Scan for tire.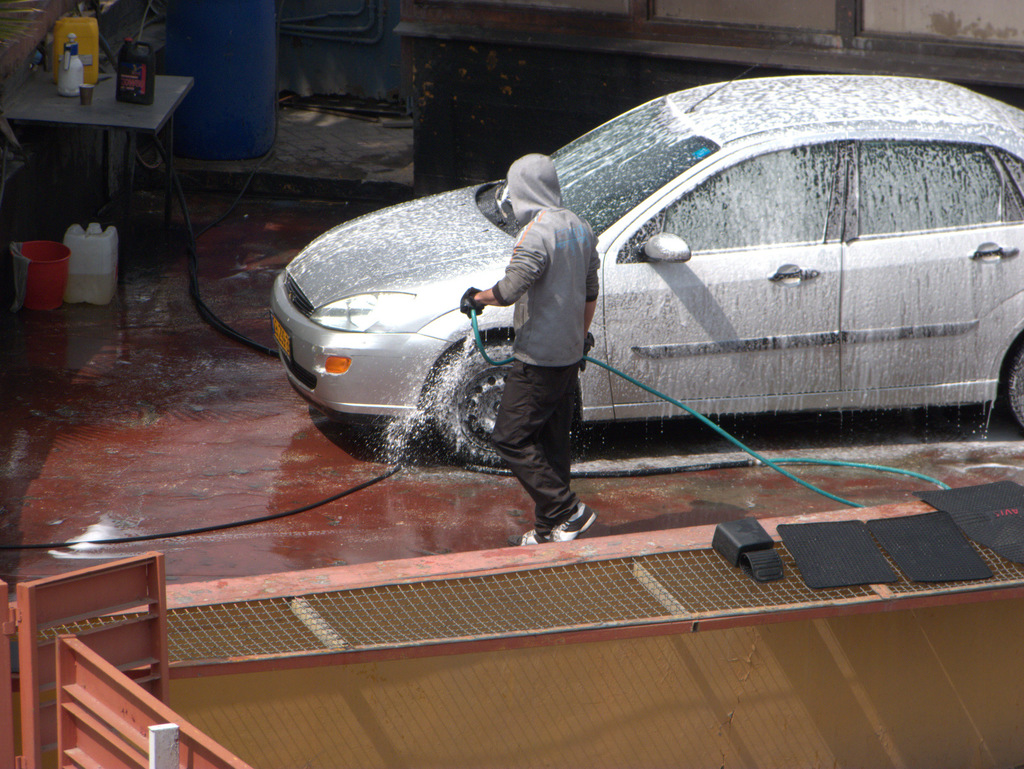
Scan result: [1005, 350, 1023, 427].
